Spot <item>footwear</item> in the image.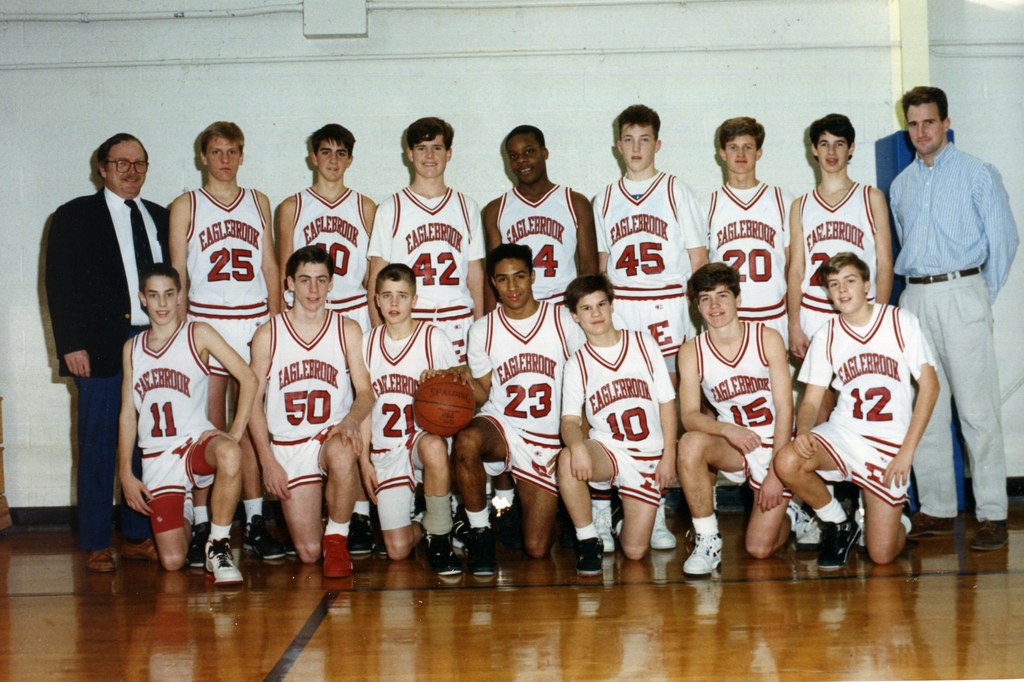
<item>footwear</item> found at detection(239, 510, 268, 554).
